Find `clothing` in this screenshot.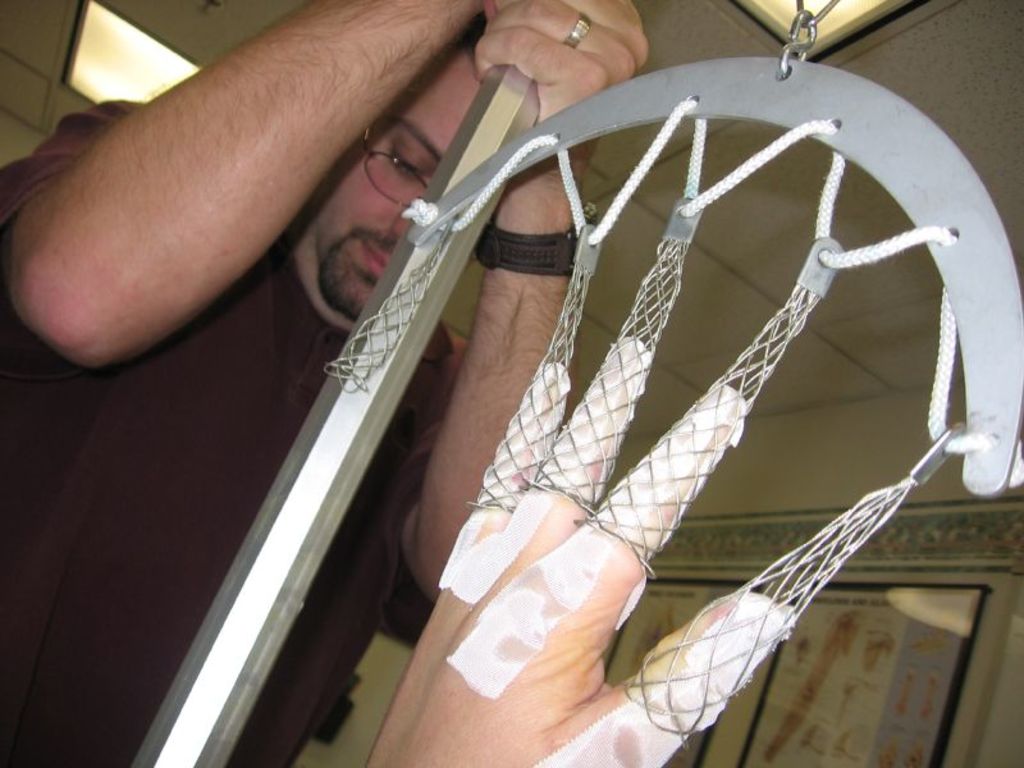
The bounding box for `clothing` is crop(0, 95, 470, 767).
